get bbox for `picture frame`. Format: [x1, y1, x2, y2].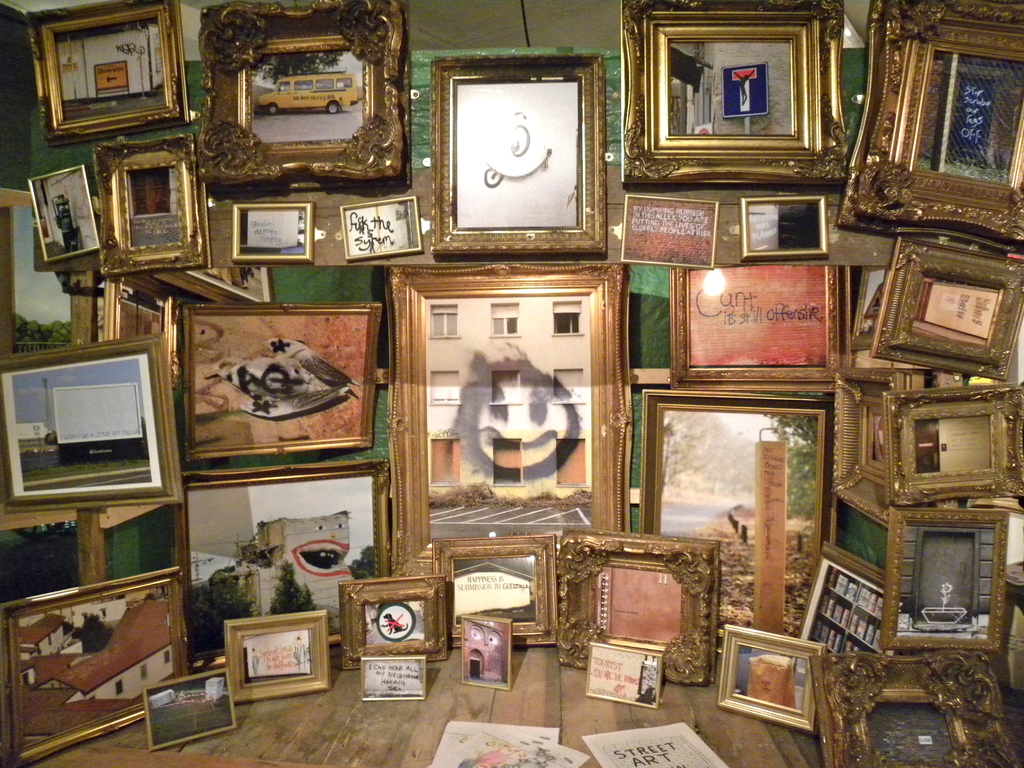
[431, 532, 559, 650].
